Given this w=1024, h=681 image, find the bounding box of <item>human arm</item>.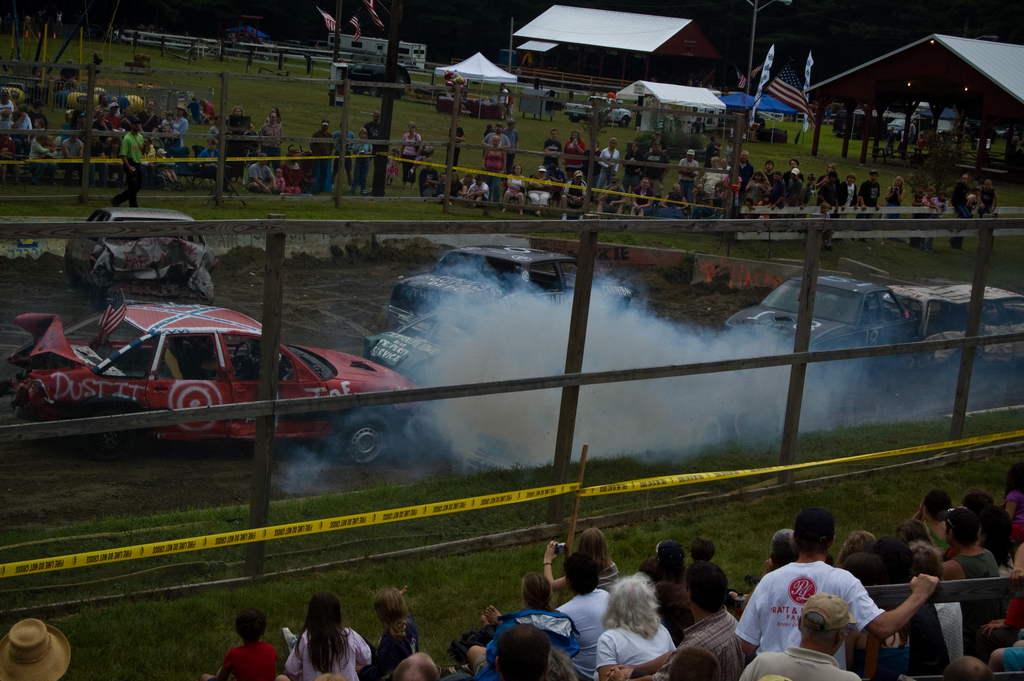
201, 105, 211, 113.
